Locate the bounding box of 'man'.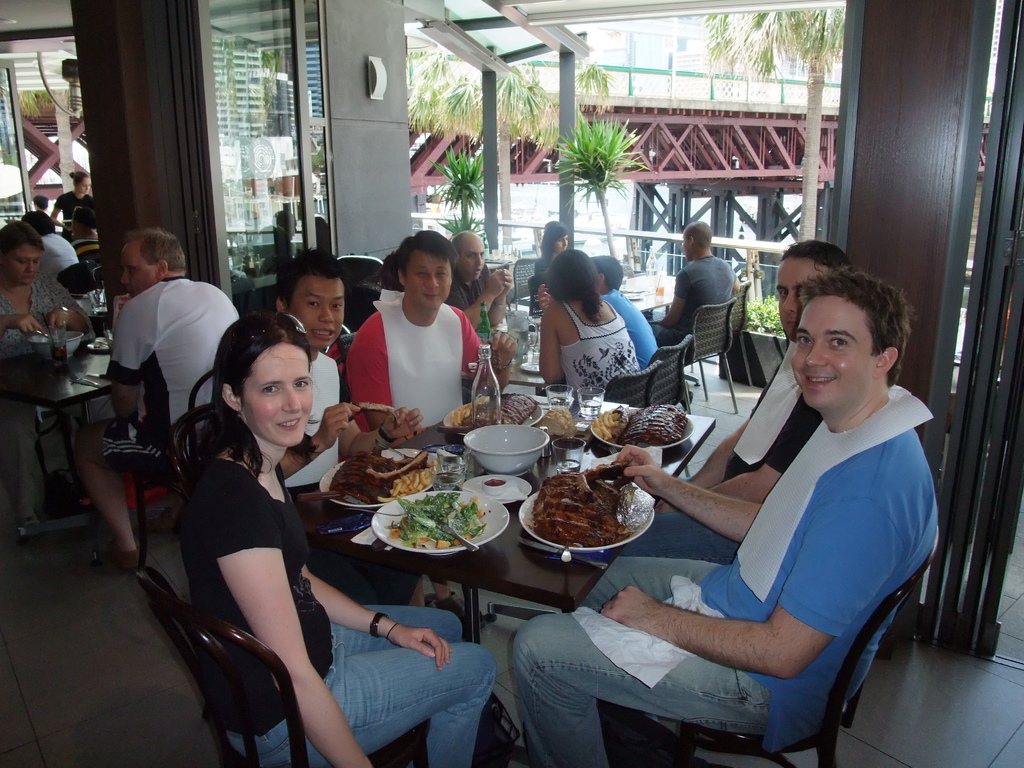
Bounding box: pyautogui.locateOnScreen(268, 249, 492, 631).
